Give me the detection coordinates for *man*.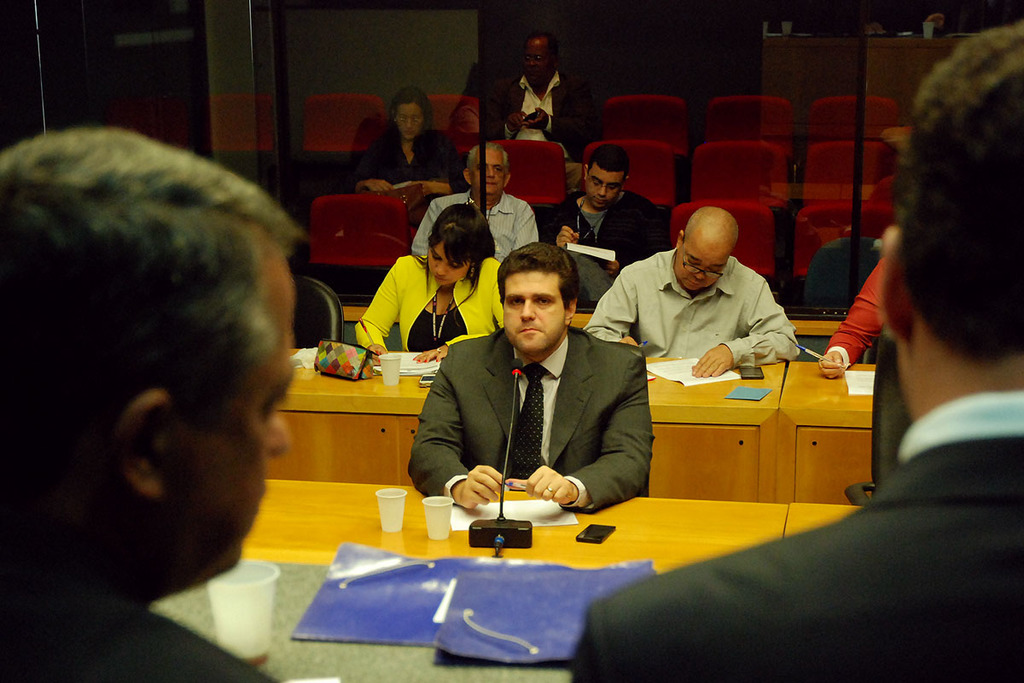
l=485, t=26, r=596, b=166.
